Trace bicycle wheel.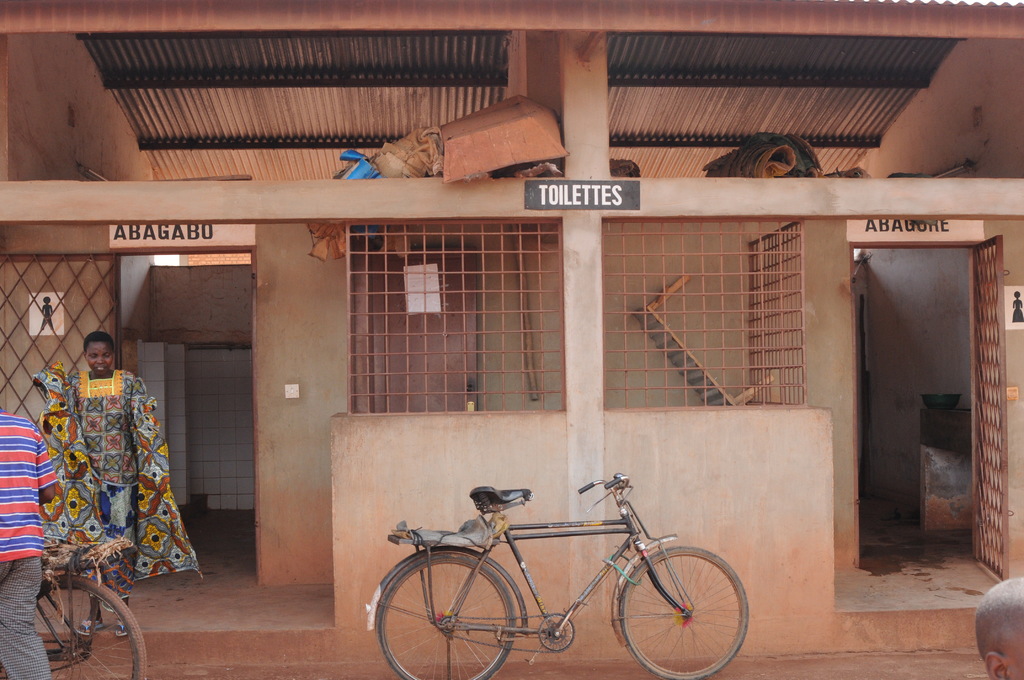
Traced to region(372, 550, 516, 679).
